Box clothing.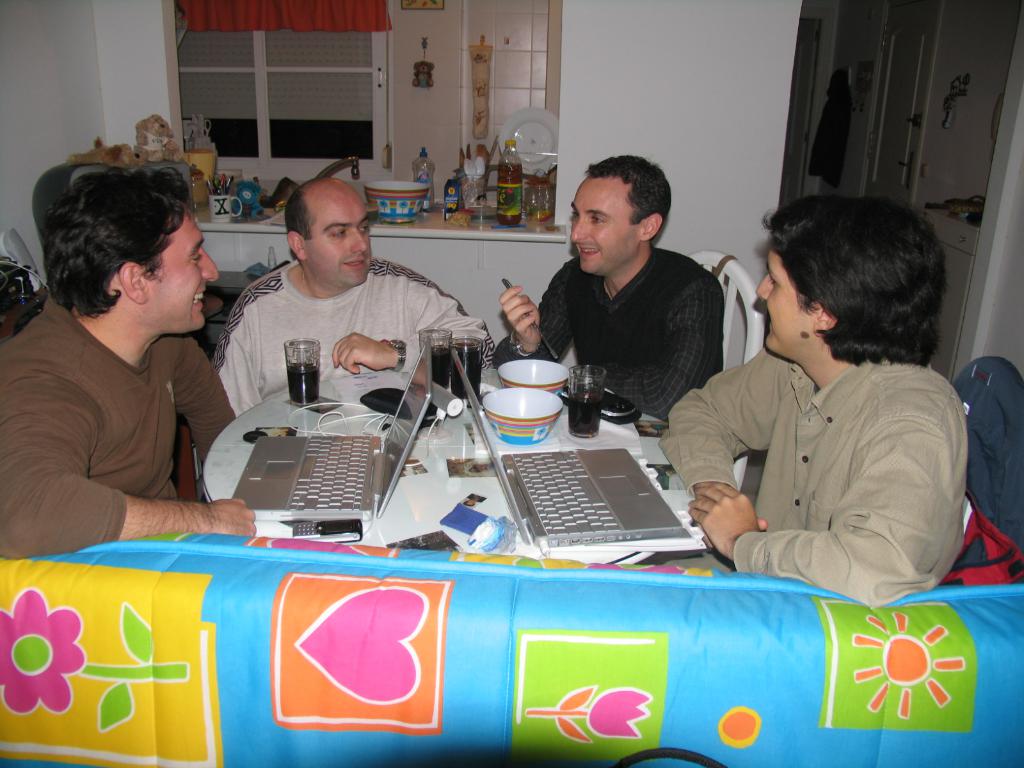
crop(492, 240, 726, 428).
